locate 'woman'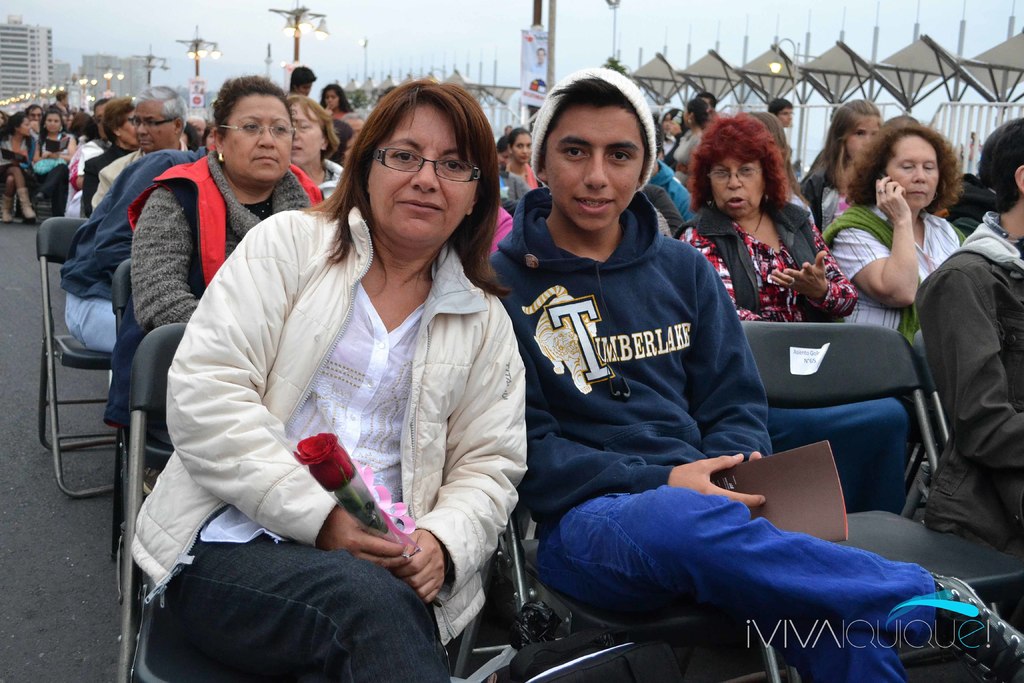
crop(288, 96, 343, 199)
